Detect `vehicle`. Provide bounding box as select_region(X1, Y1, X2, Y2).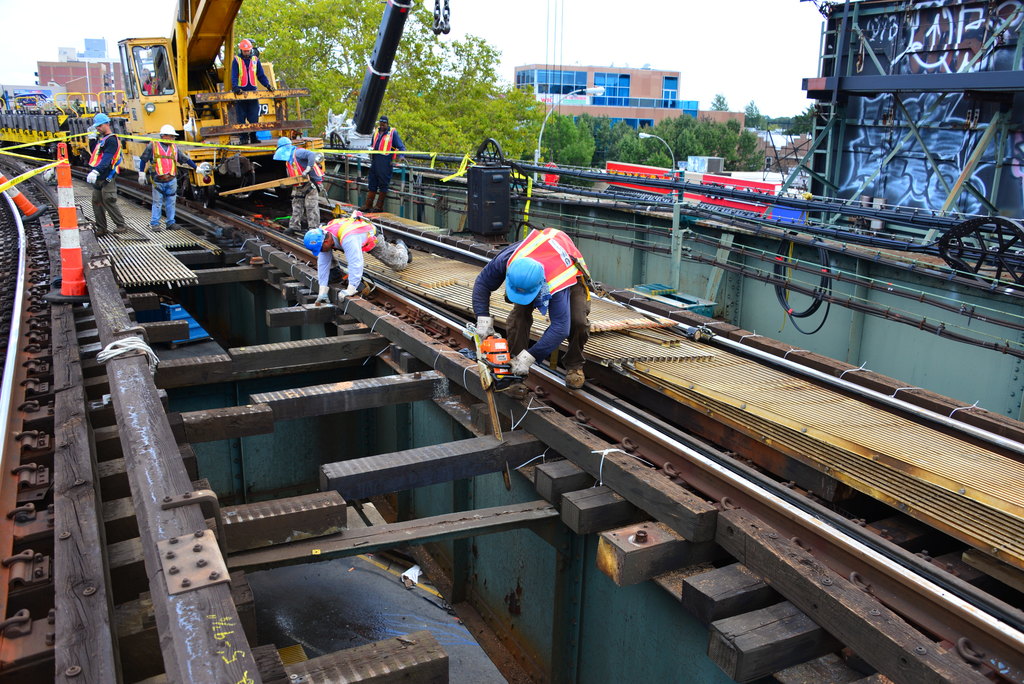
select_region(0, 0, 328, 208).
